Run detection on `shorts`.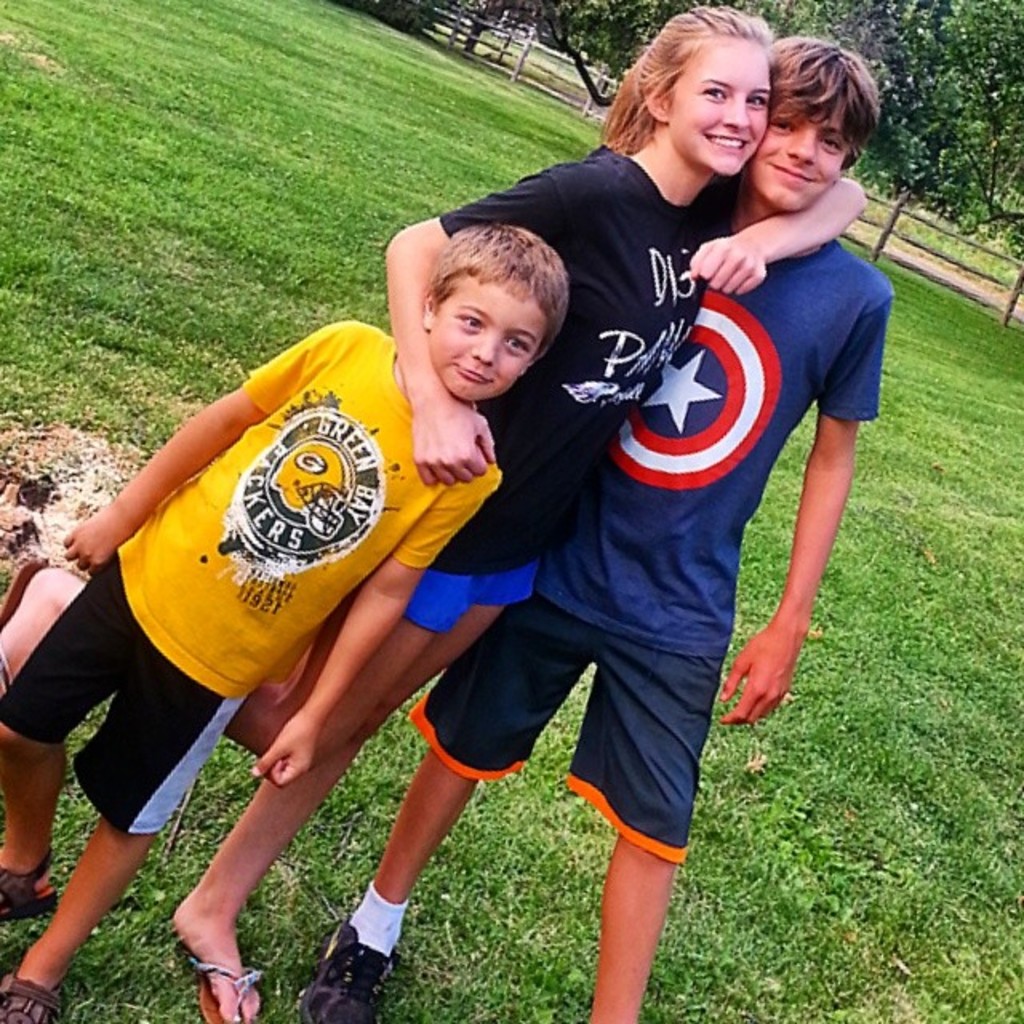
Result: (x1=406, y1=595, x2=733, y2=861).
